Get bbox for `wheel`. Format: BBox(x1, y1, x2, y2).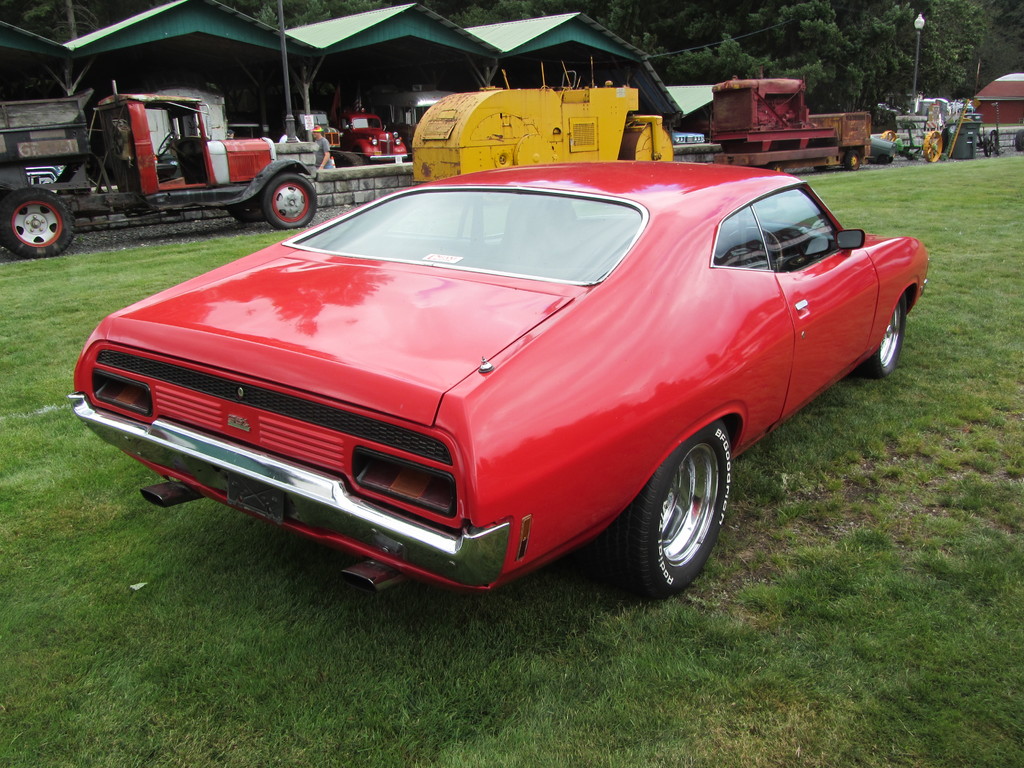
BBox(4, 190, 72, 263).
